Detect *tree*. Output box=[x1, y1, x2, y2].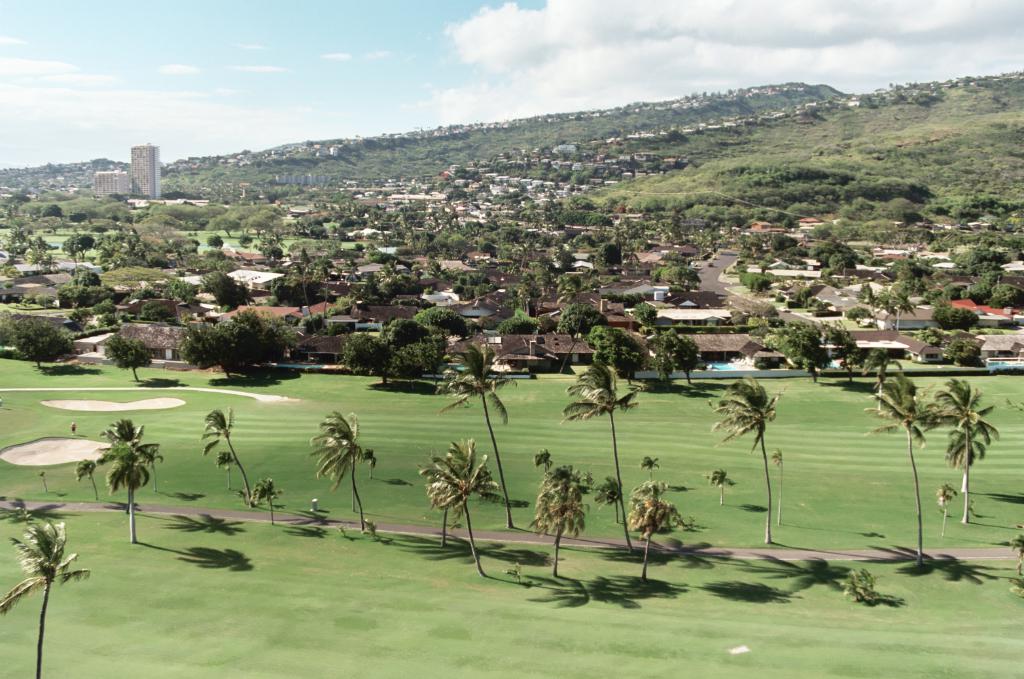
box=[385, 341, 429, 388].
